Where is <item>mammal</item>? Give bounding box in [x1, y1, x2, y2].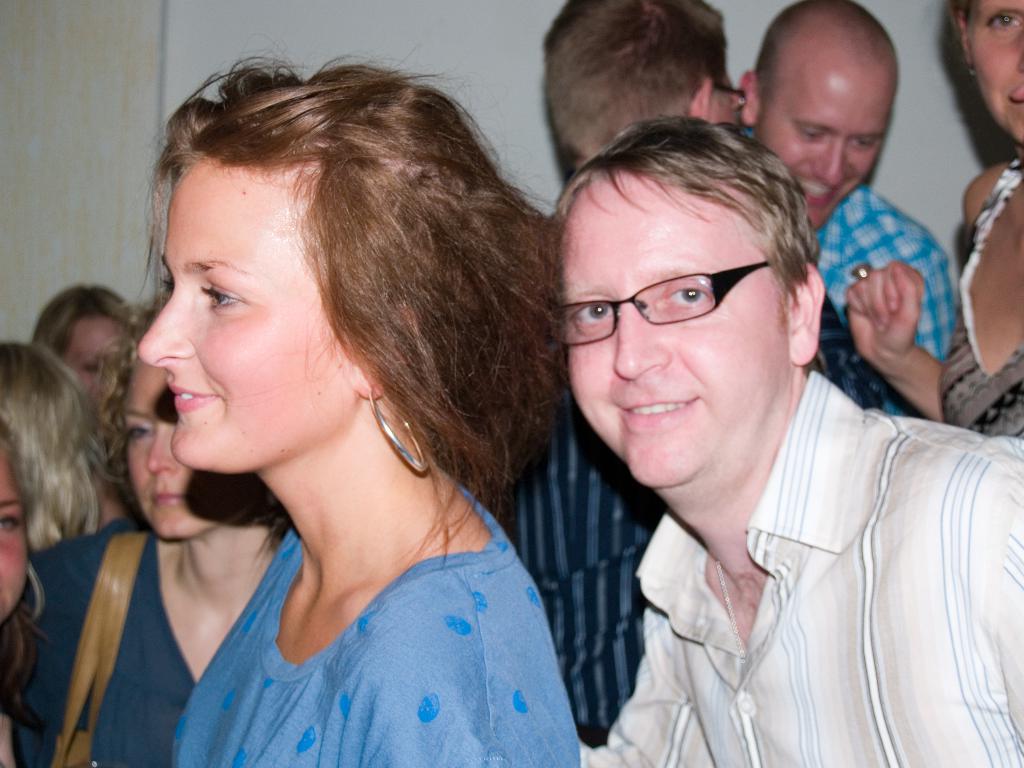
[492, 0, 891, 743].
